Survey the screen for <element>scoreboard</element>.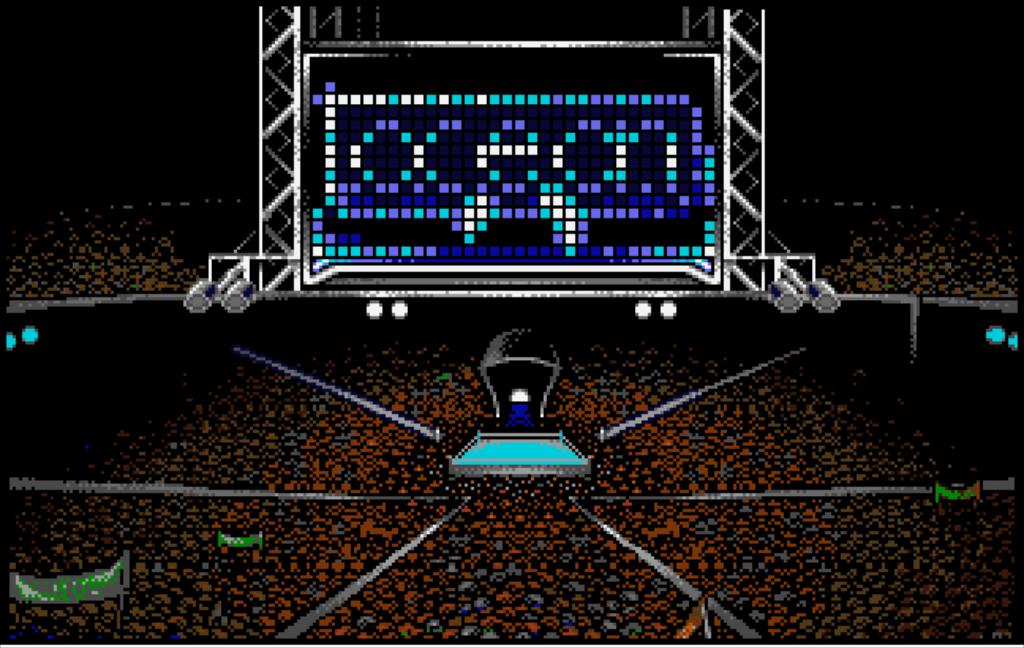
Survey found: 136/38/789/378.
